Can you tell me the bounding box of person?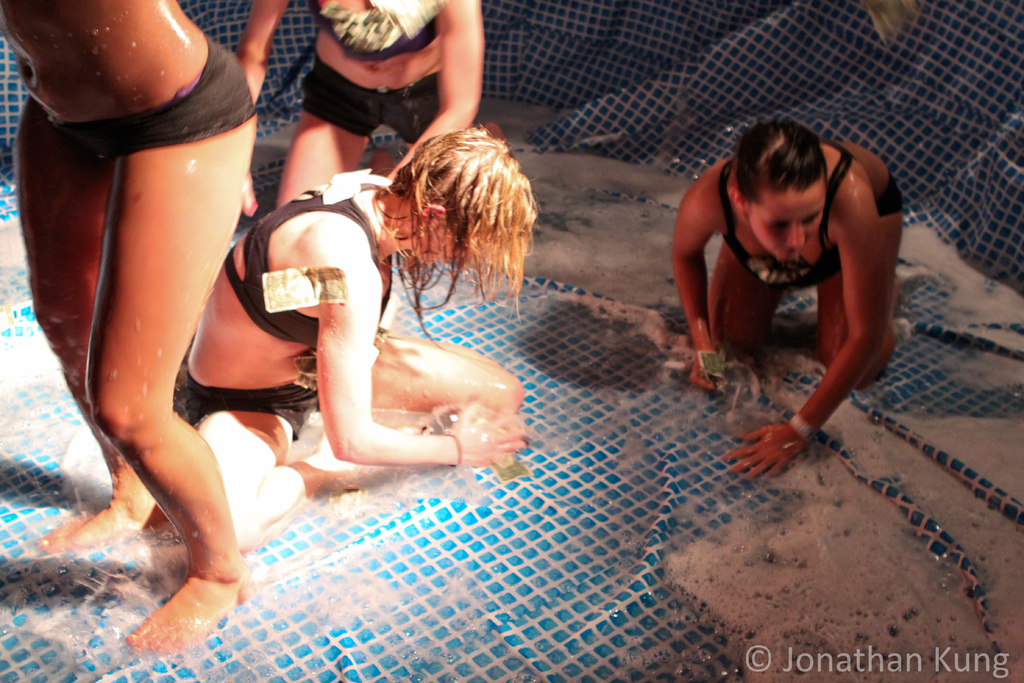
(left=675, top=107, right=917, bottom=494).
